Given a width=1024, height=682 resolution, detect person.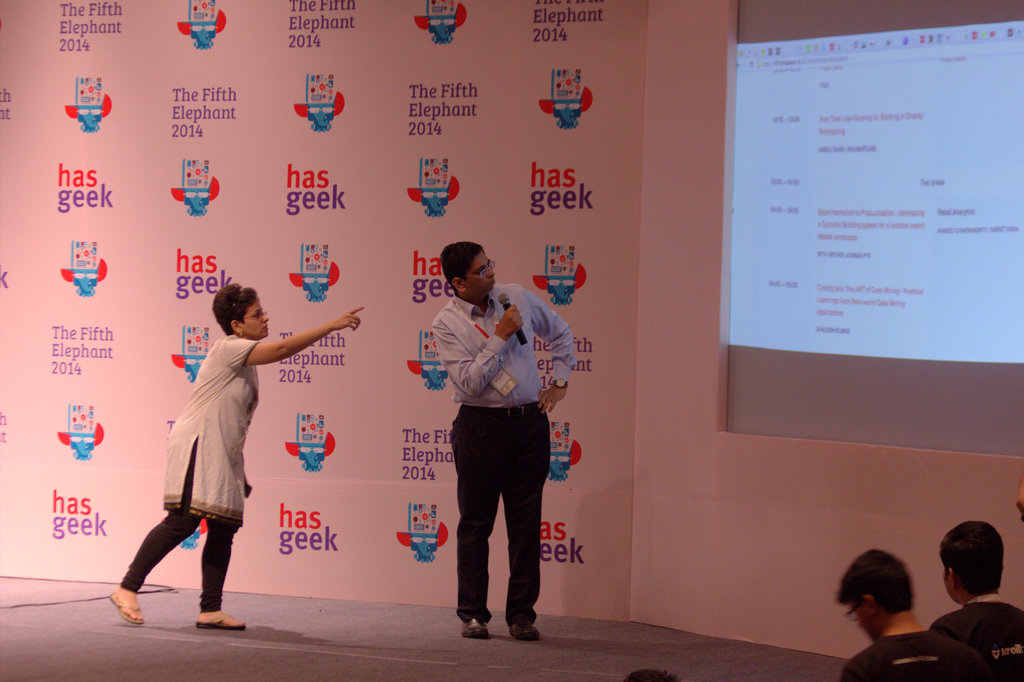
bbox(134, 290, 314, 624).
